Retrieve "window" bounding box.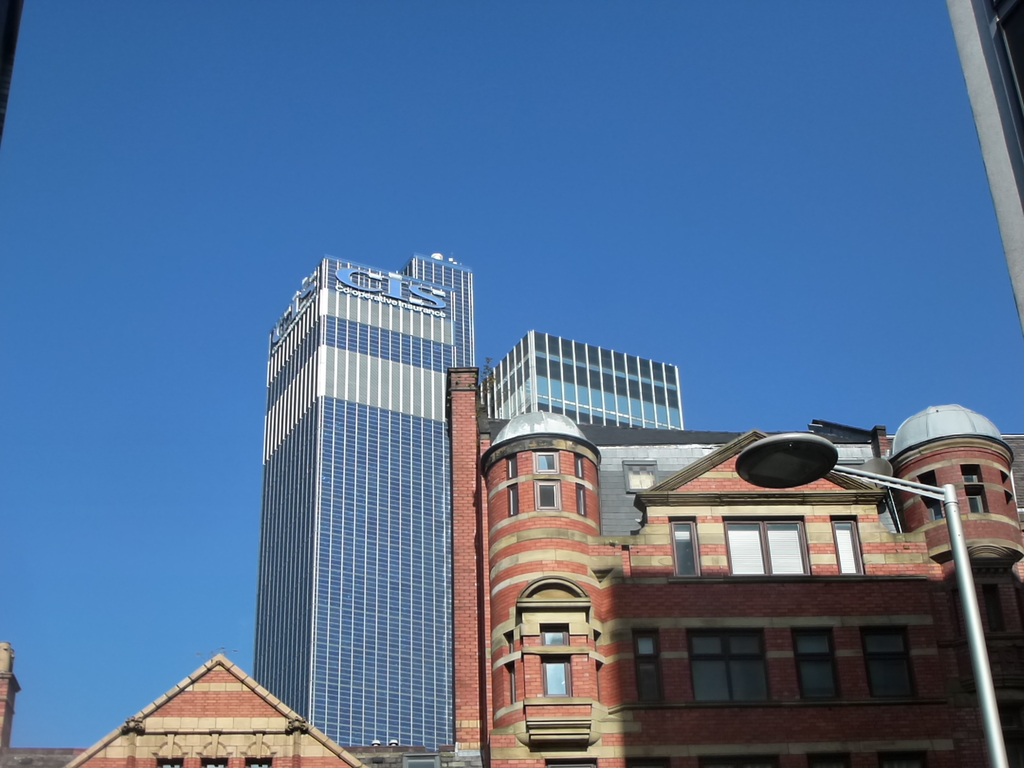
Bounding box: [left=784, top=627, right=837, bottom=702].
